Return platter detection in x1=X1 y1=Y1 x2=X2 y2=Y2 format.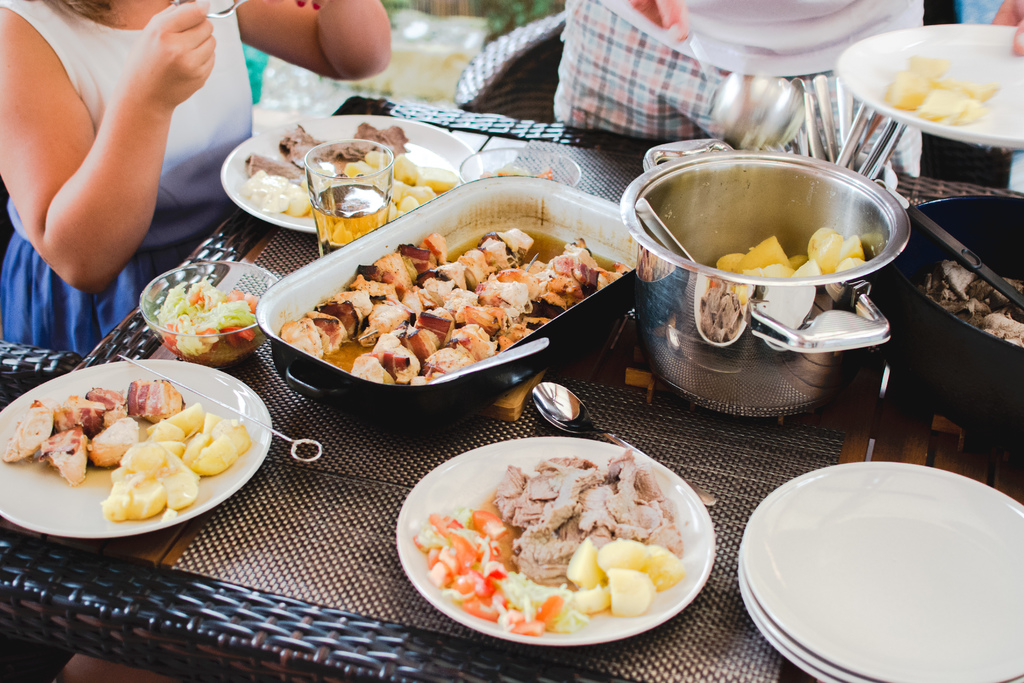
x1=740 y1=462 x2=1023 y2=682.
